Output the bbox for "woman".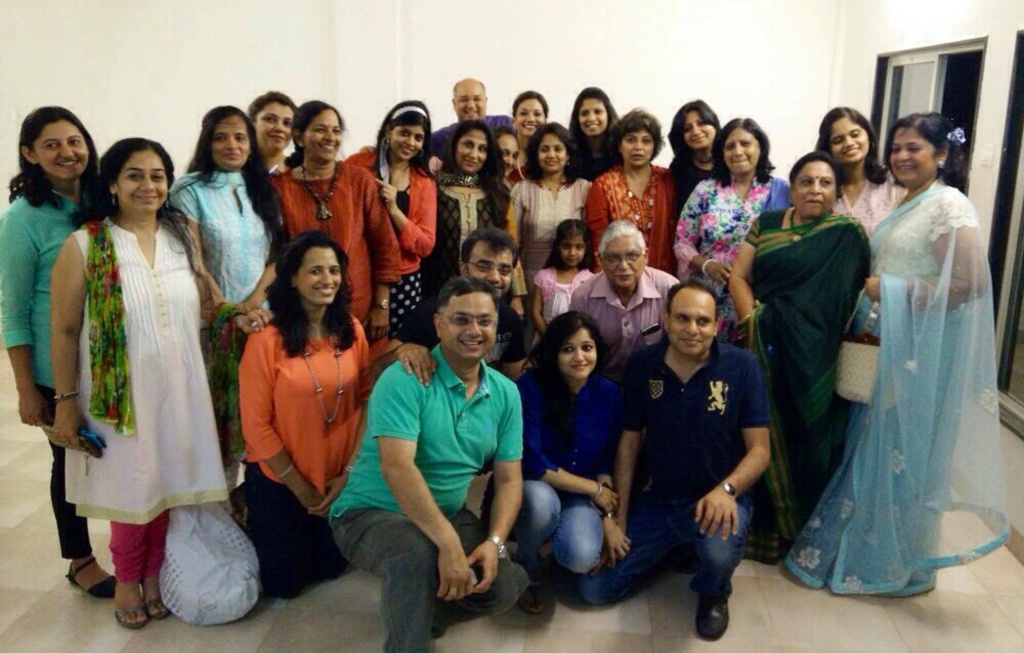
783,106,993,595.
